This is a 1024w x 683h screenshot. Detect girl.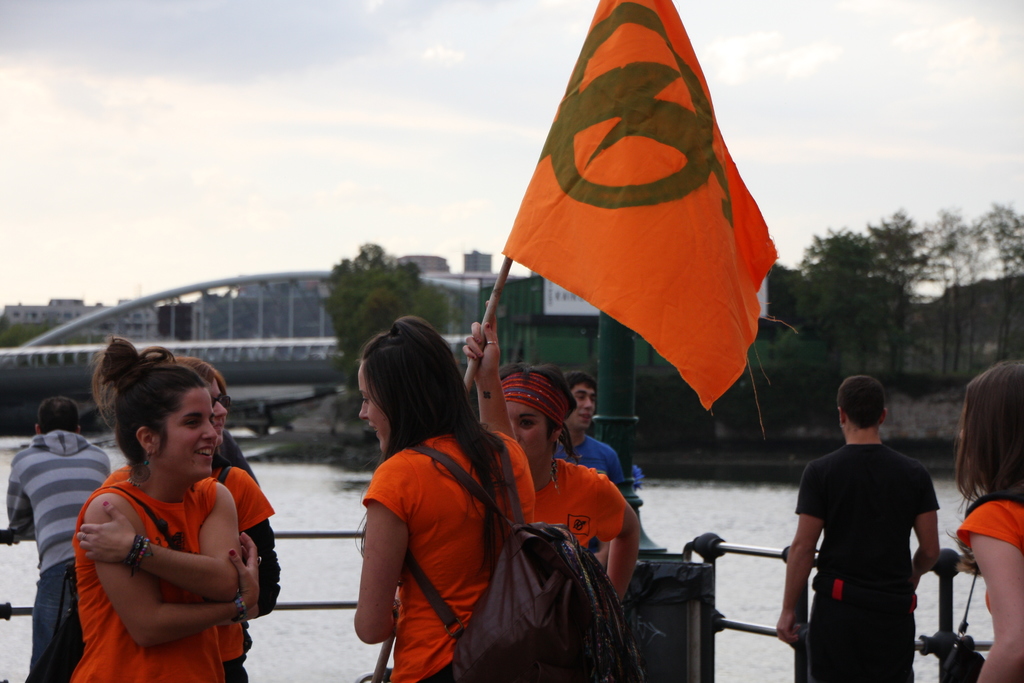
pyautogui.locateOnScreen(351, 323, 532, 682).
